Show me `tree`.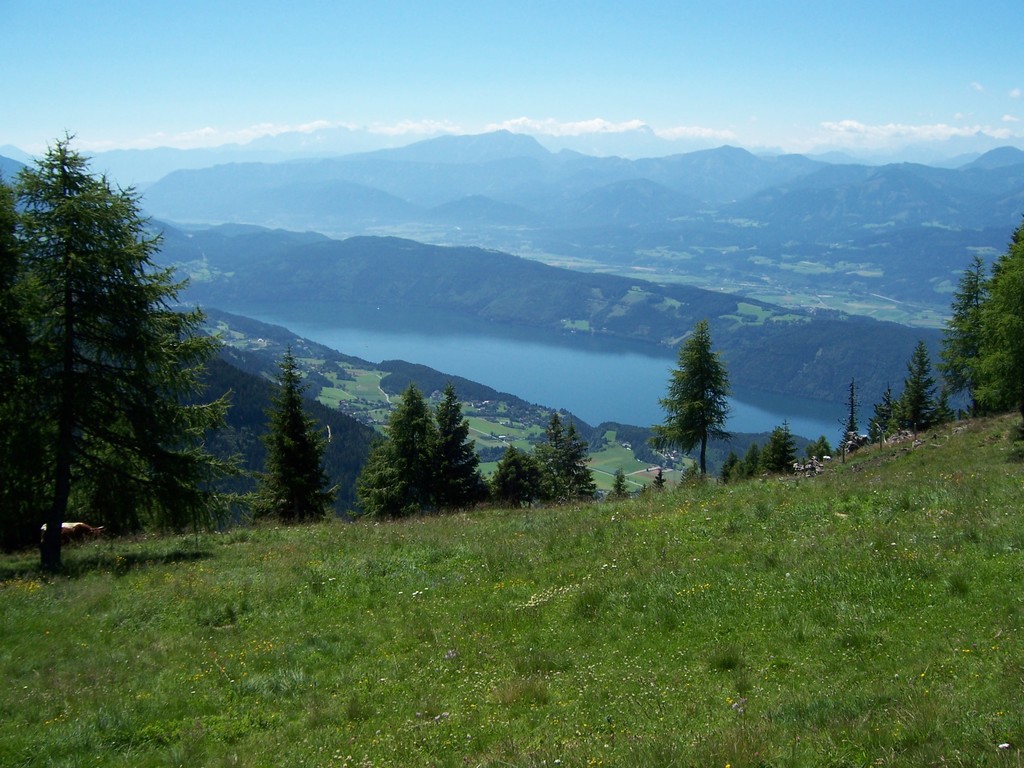
`tree` is here: bbox=(763, 420, 801, 479).
